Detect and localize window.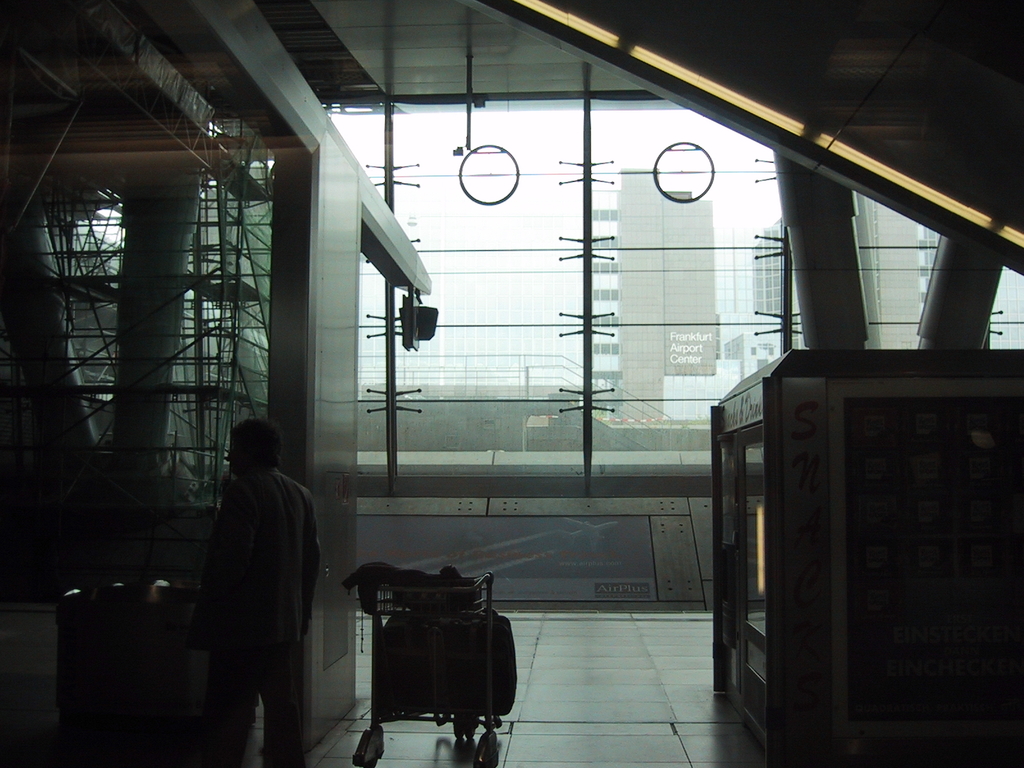
Localized at (592, 285, 616, 299).
